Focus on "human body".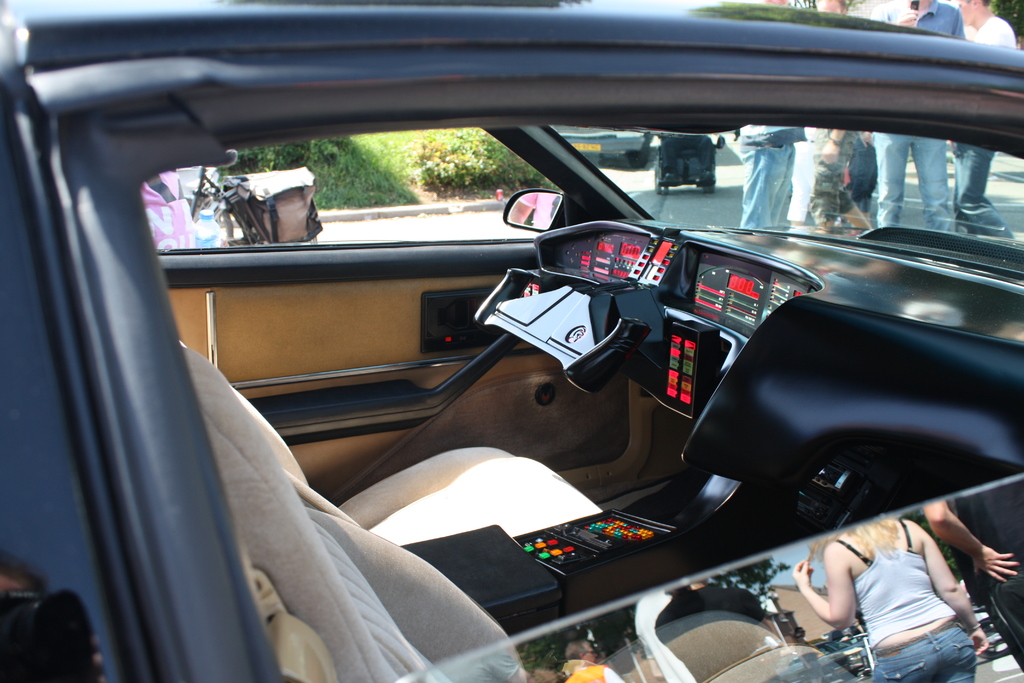
Focused at [x1=869, y1=0, x2=968, y2=235].
